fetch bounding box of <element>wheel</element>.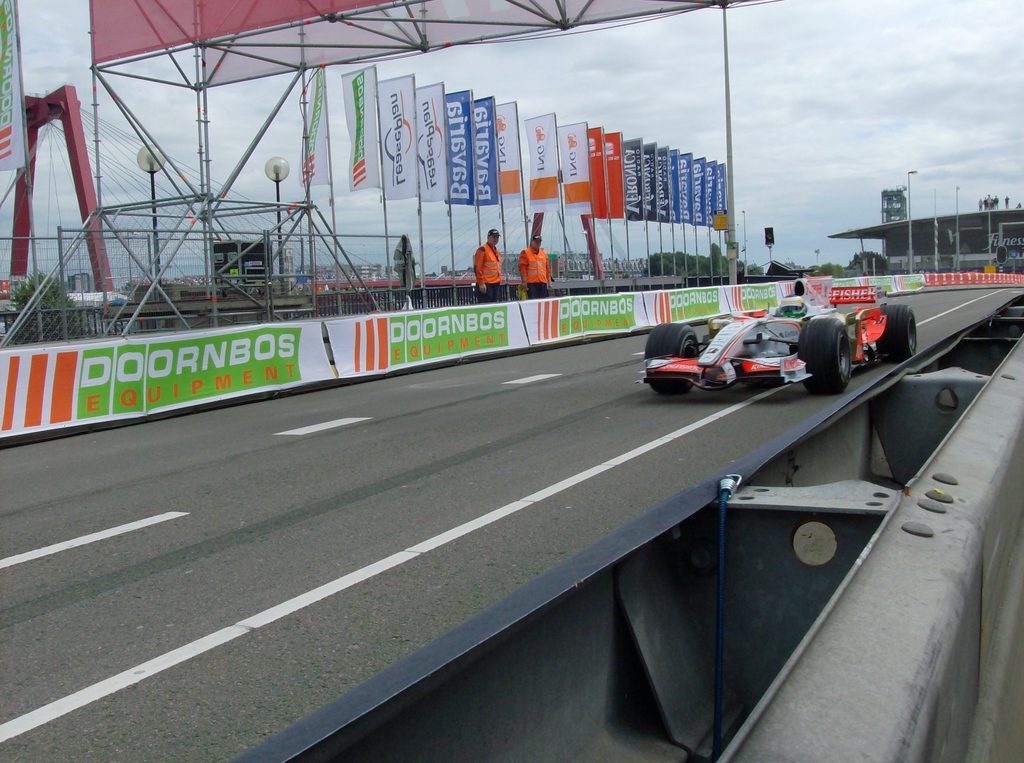
Bbox: x1=874, y1=303, x2=916, y2=363.
